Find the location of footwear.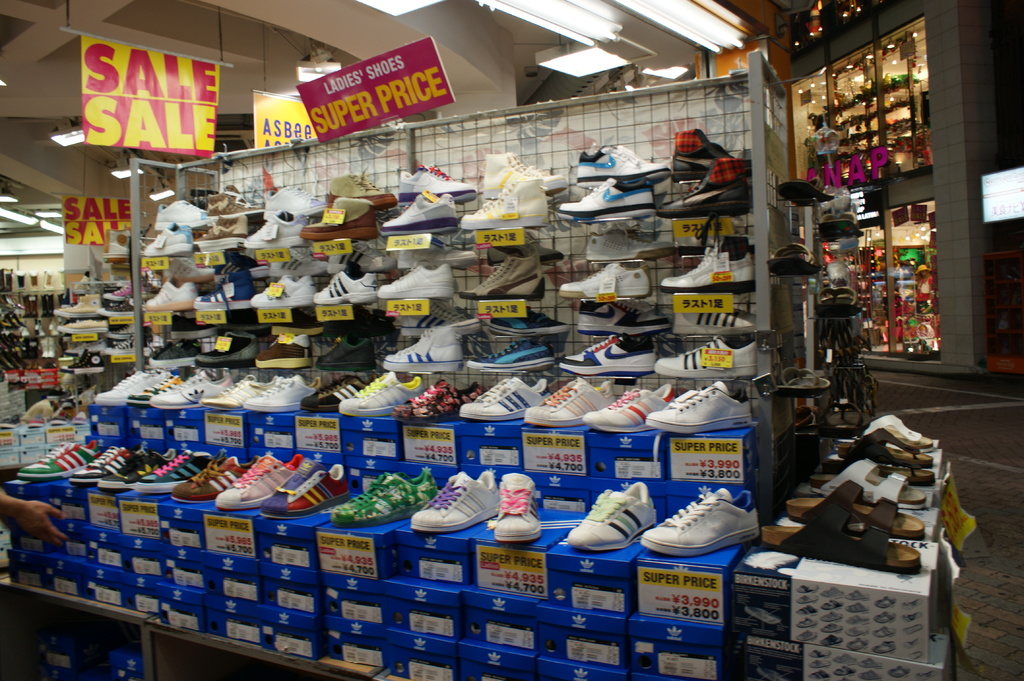
Location: l=664, t=319, r=765, b=382.
